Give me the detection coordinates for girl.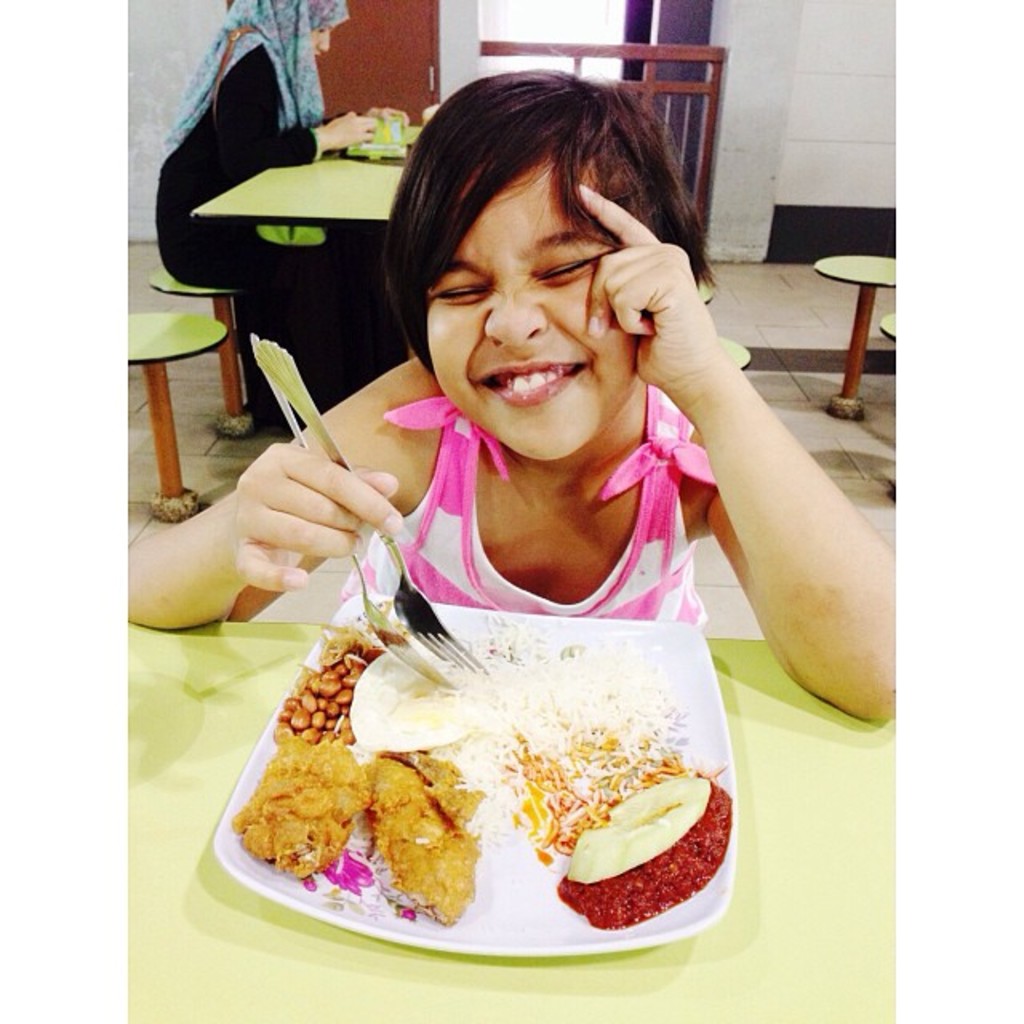
(125,69,899,723).
